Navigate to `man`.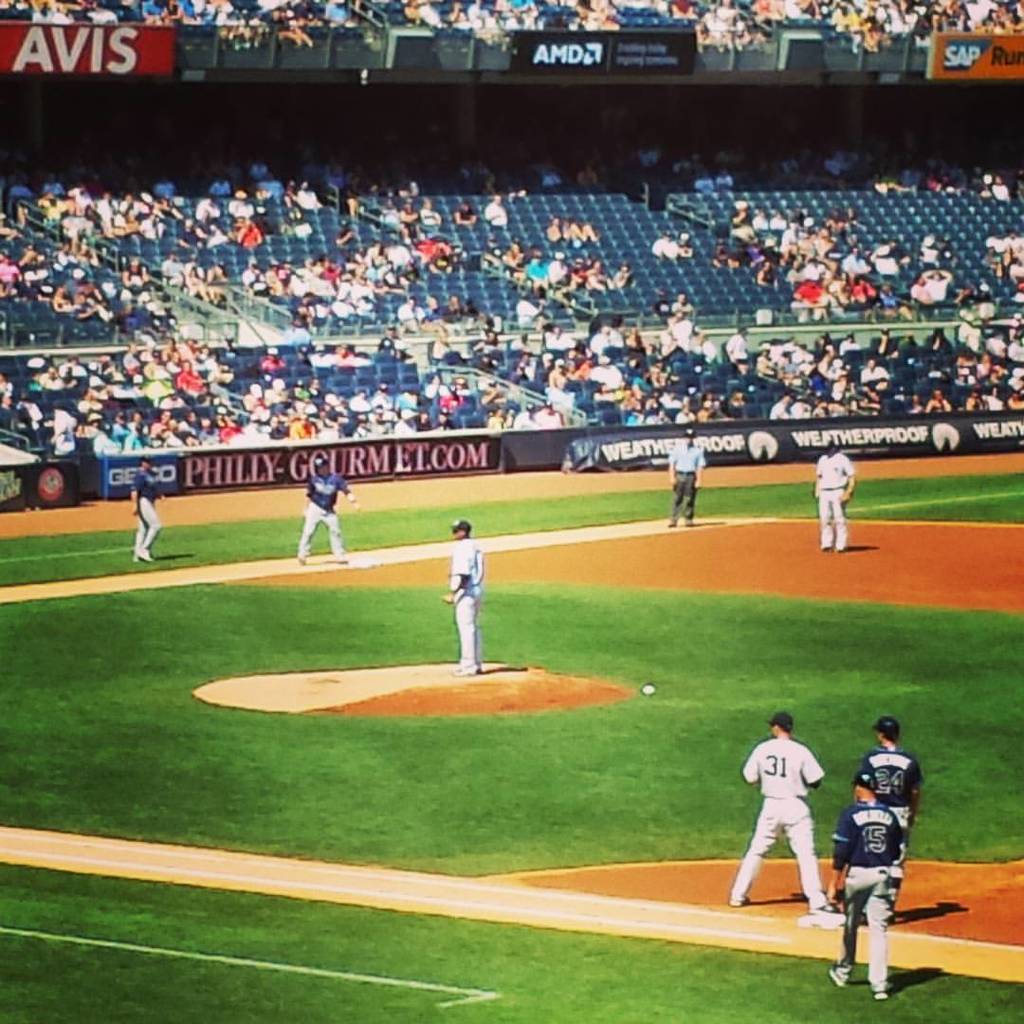
Navigation target: bbox(822, 775, 907, 1002).
